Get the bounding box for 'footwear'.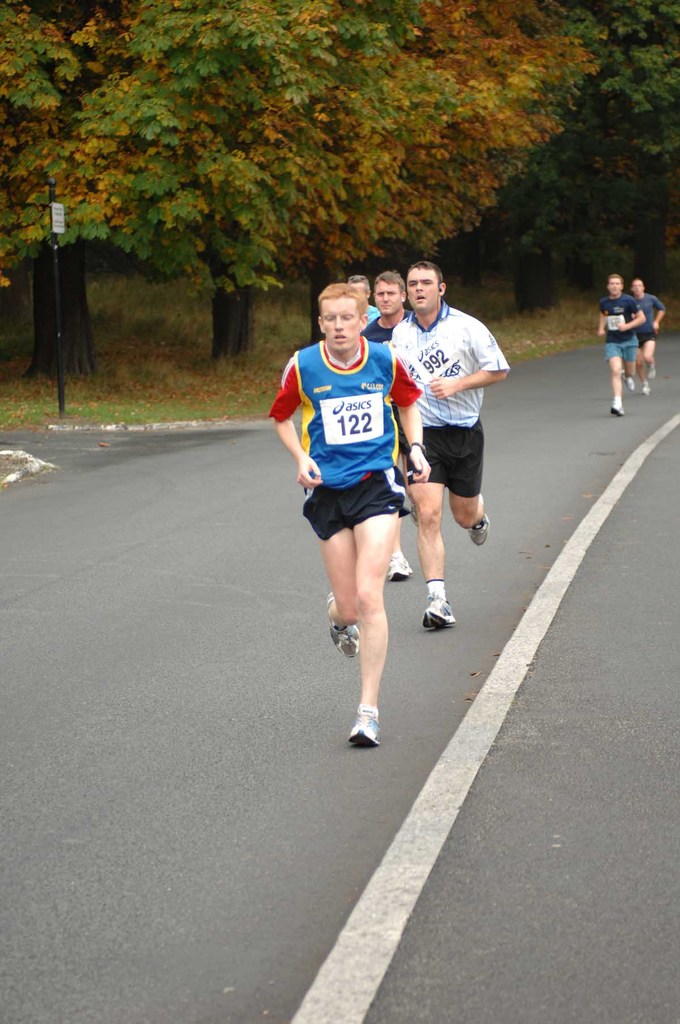
bbox=(624, 374, 636, 390).
